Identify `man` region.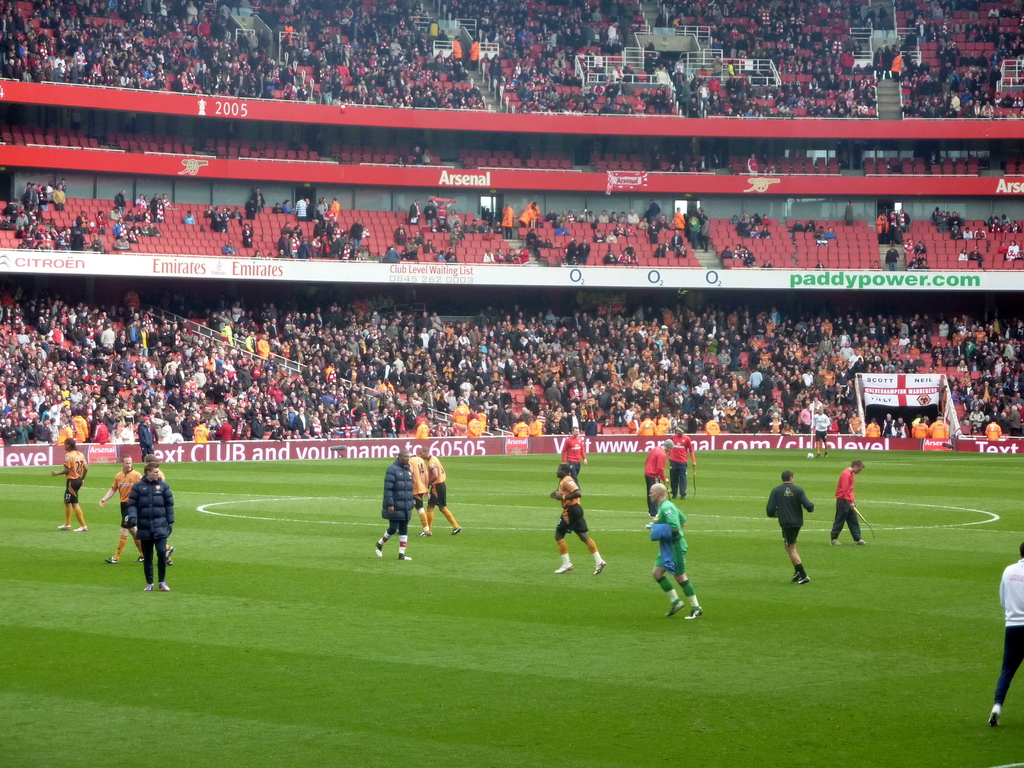
Region: (986,541,1023,728).
